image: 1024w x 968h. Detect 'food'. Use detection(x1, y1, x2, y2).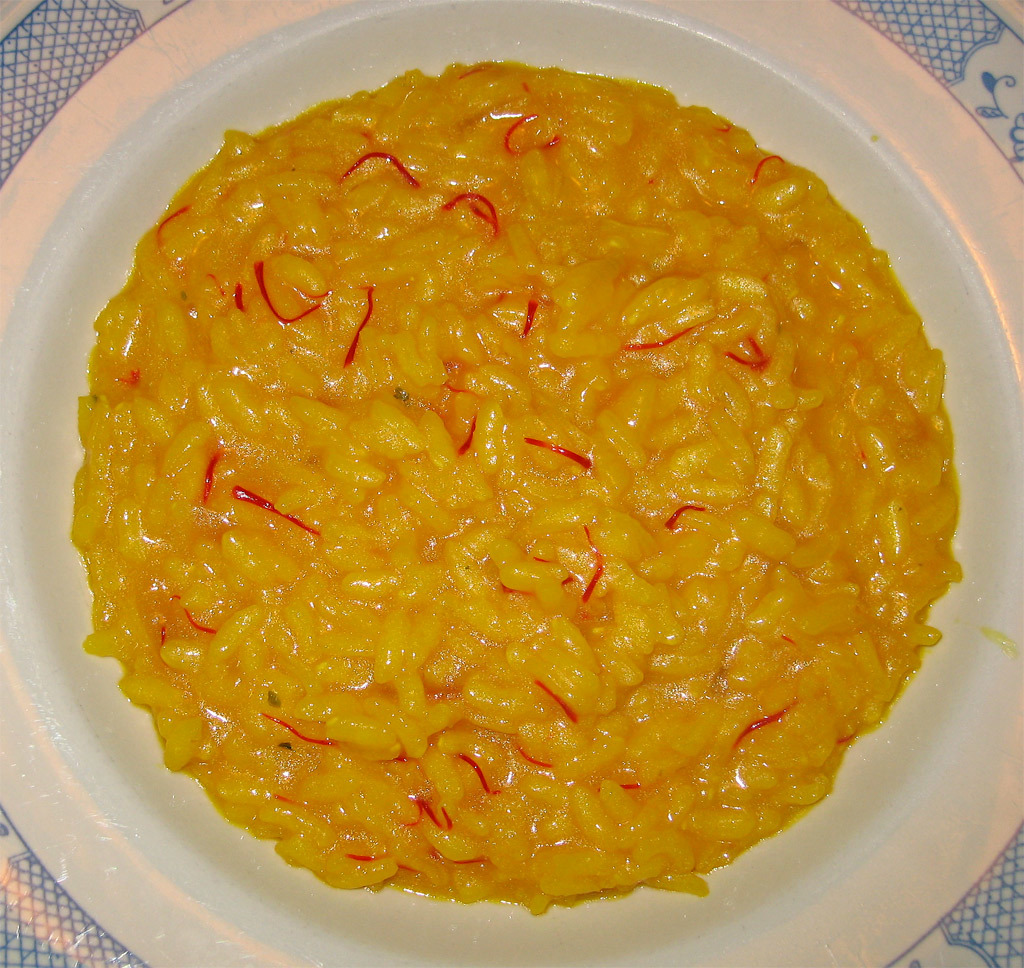
detection(88, 82, 961, 923).
